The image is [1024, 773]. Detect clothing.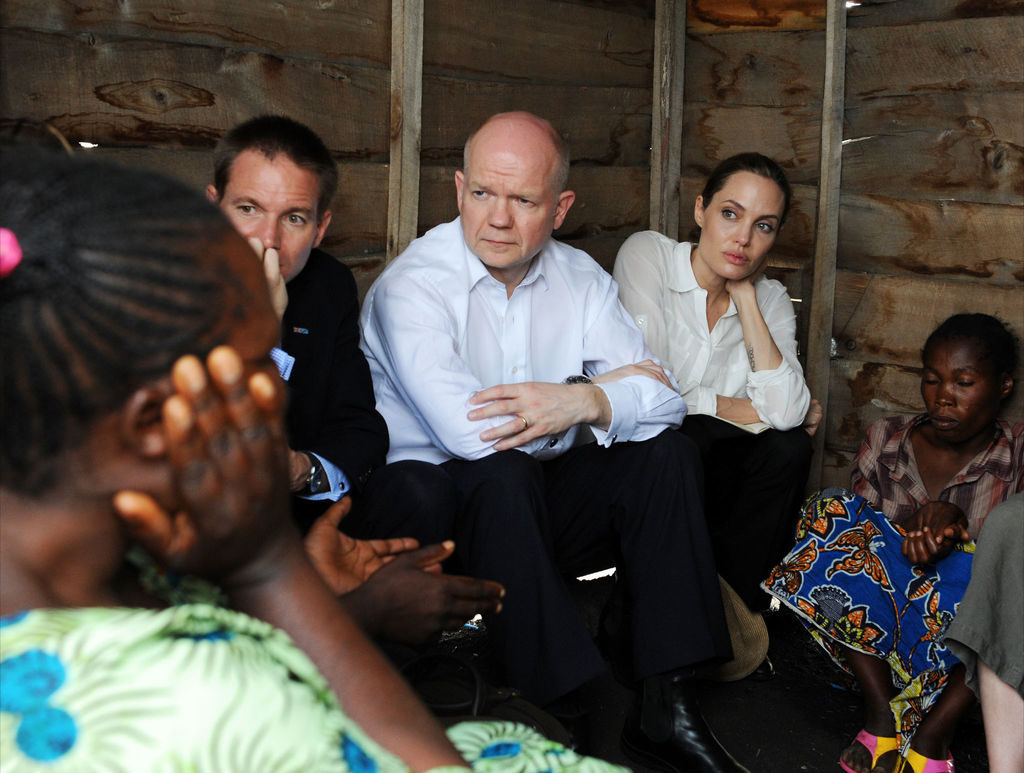
Detection: bbox(356, 215, 739, 708).
